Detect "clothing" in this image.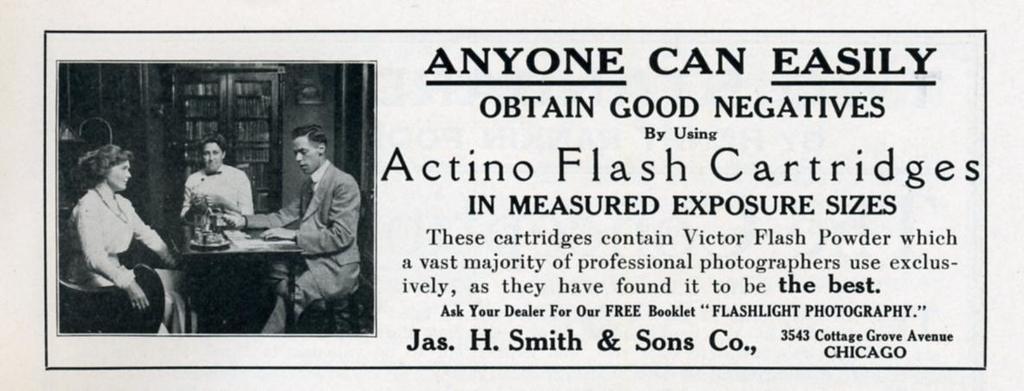
Detection: [178,156,257,253].
